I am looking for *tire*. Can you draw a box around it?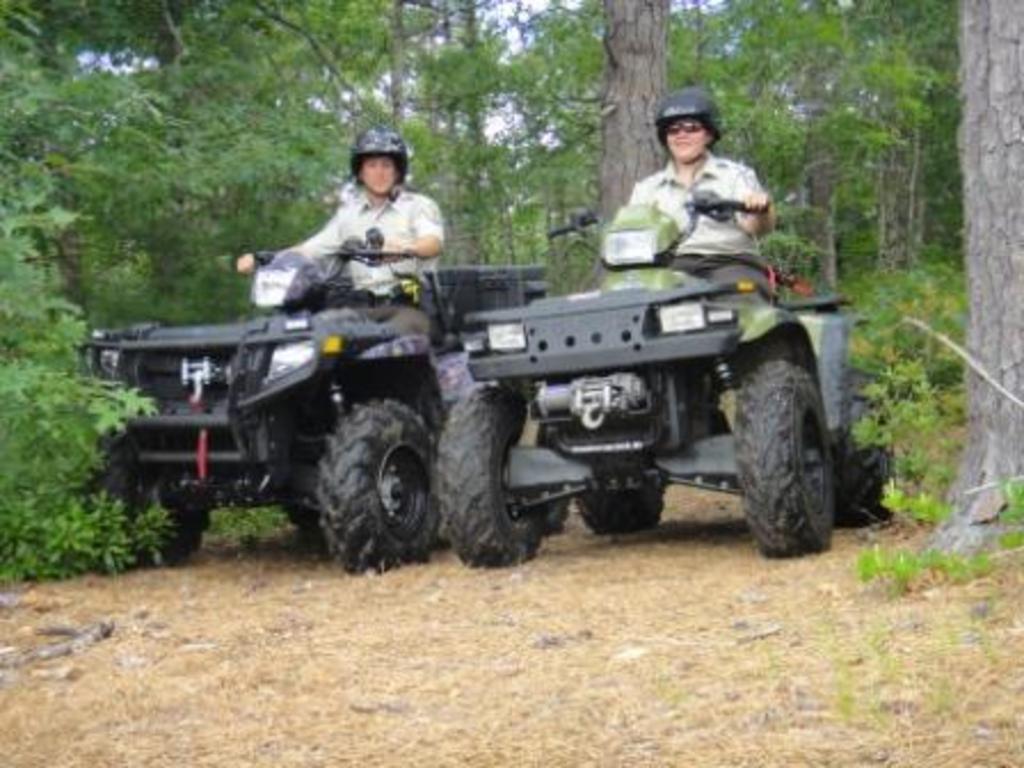
Sure, the bounding box is region(439, 382, 546, 567).
